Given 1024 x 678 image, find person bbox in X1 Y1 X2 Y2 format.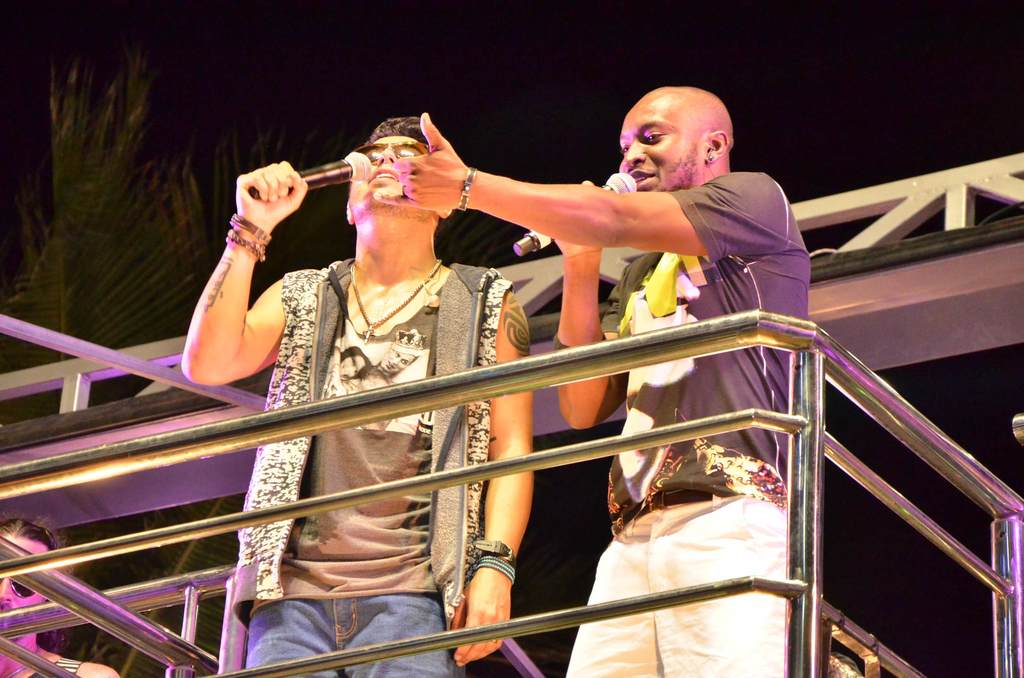
389 82 808 677.
